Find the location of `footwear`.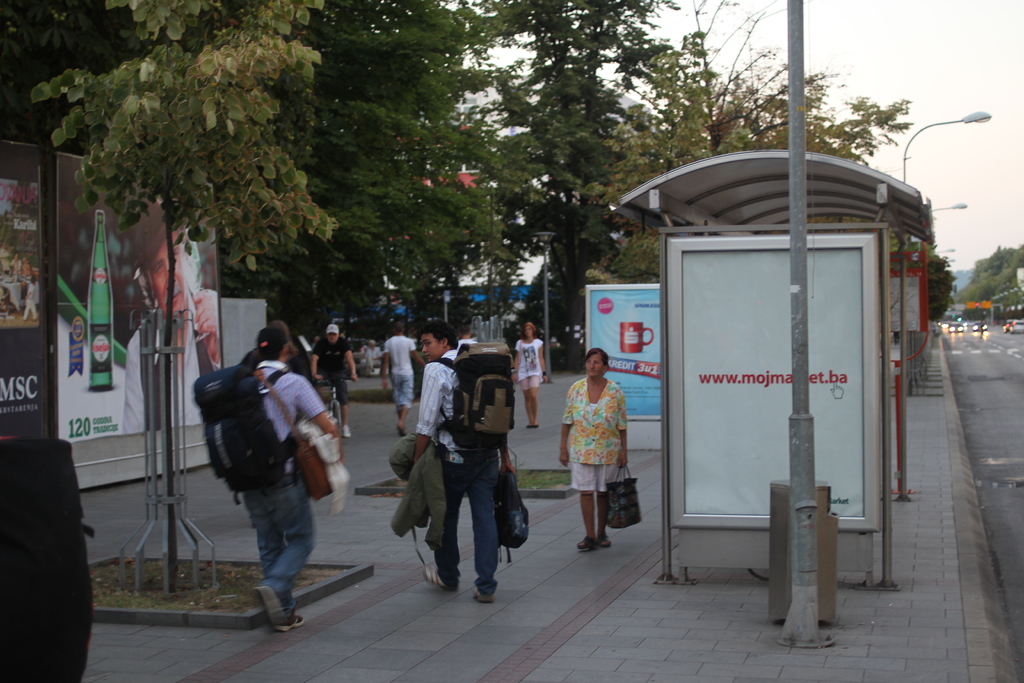
Location: [left=471, top=593, right=492, bottom=602].
